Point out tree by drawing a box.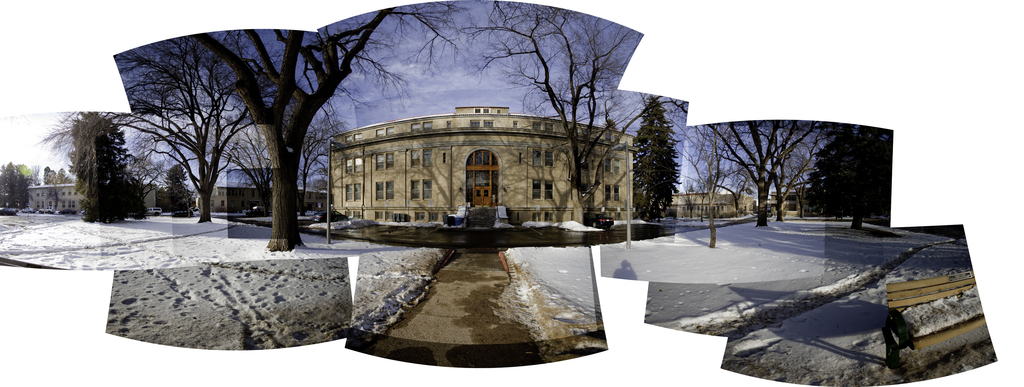
<bbox>463, 1, 692, 188</bbox>.
